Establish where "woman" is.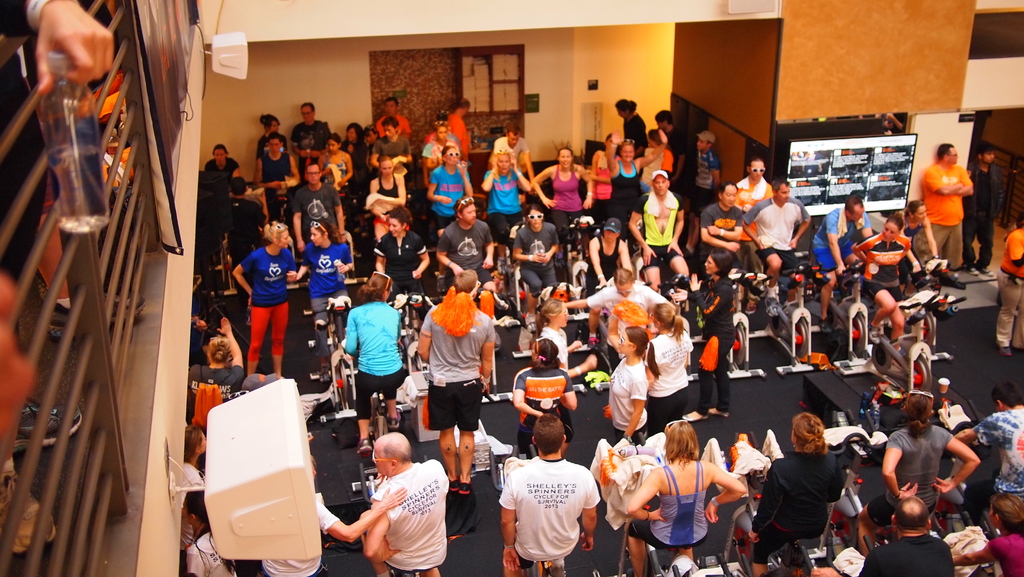
Established at region(900, 199, 945, 294).
